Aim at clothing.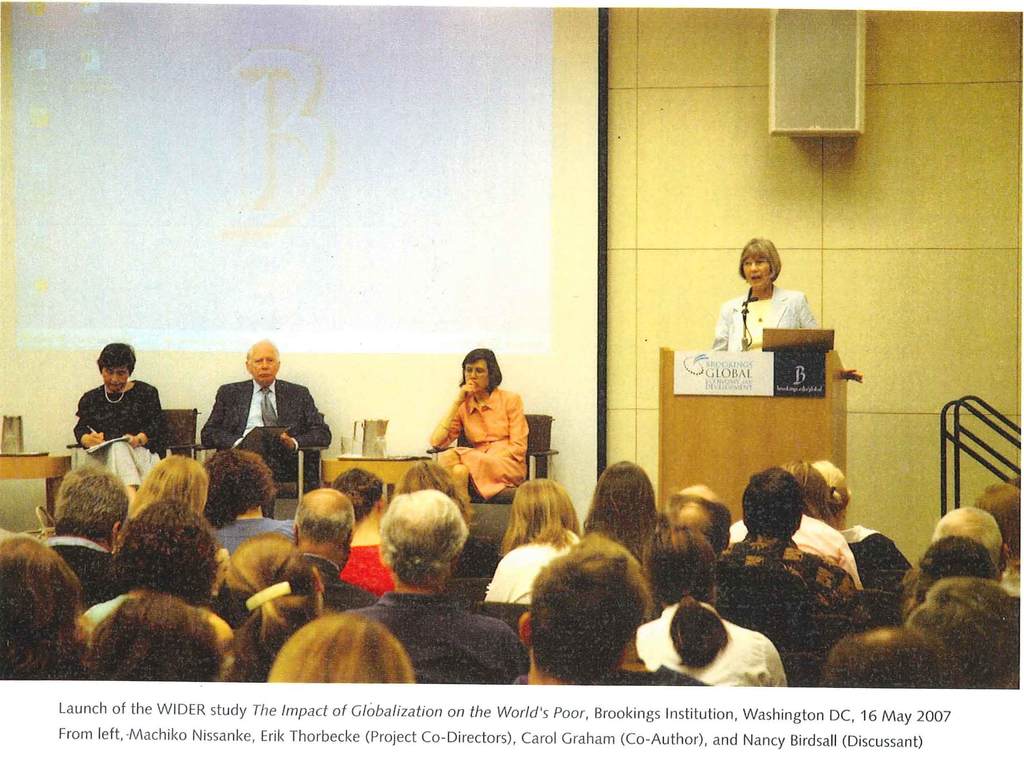
Aimed at [713, 282, 825, 358].
